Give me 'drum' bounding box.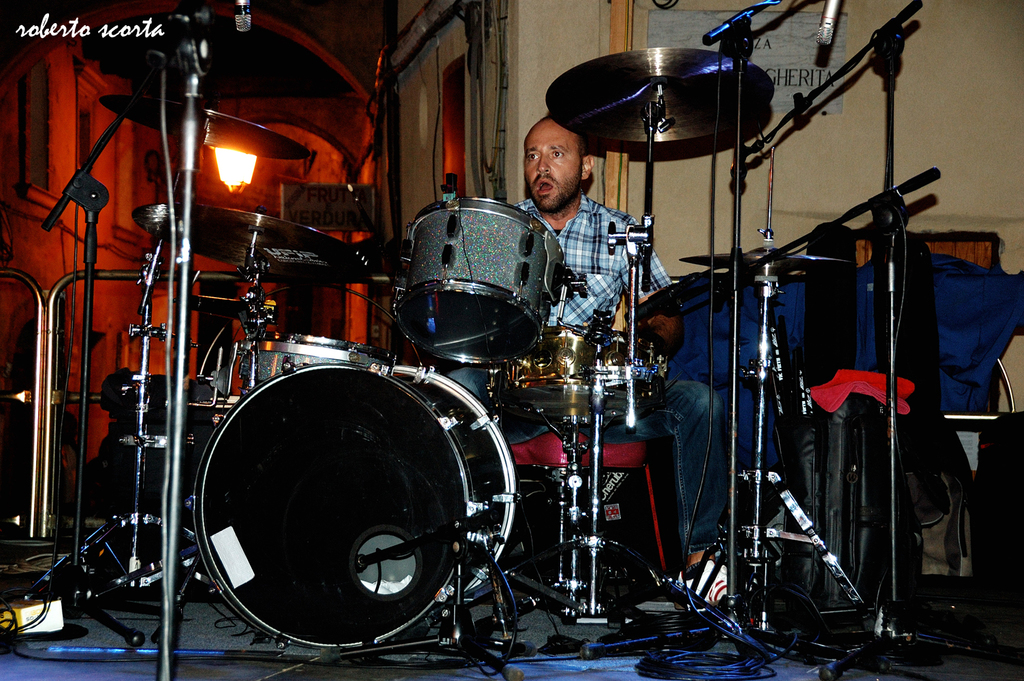
<bbox>393, 199, 569, 367</bbox>.
